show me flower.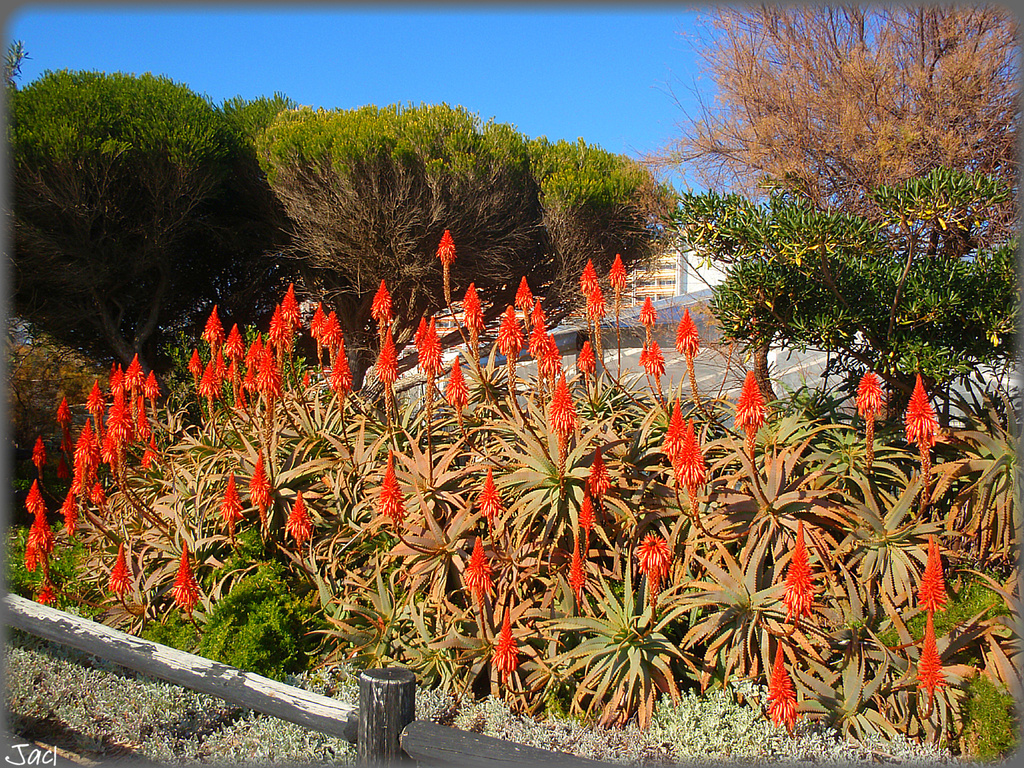
flower is here: <bbox>917, 535, 946, 611</bbox>.
